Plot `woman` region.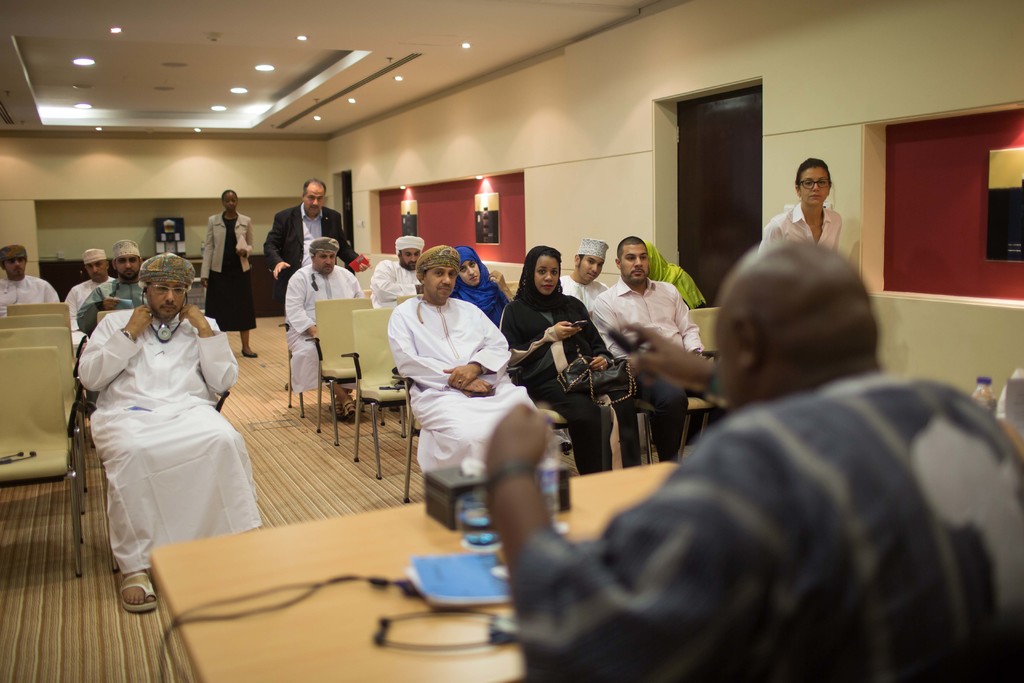
Plotted at <region>500, 236, 636, 506</region>.
